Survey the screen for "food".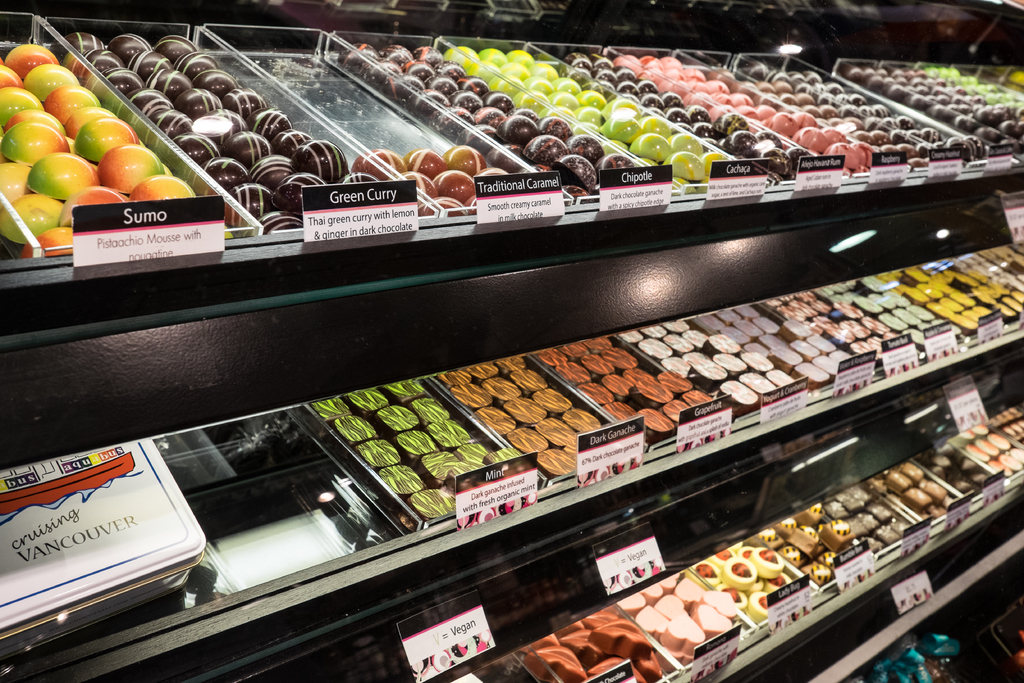
Survey found: select_region(563, 443, 579, 463).
